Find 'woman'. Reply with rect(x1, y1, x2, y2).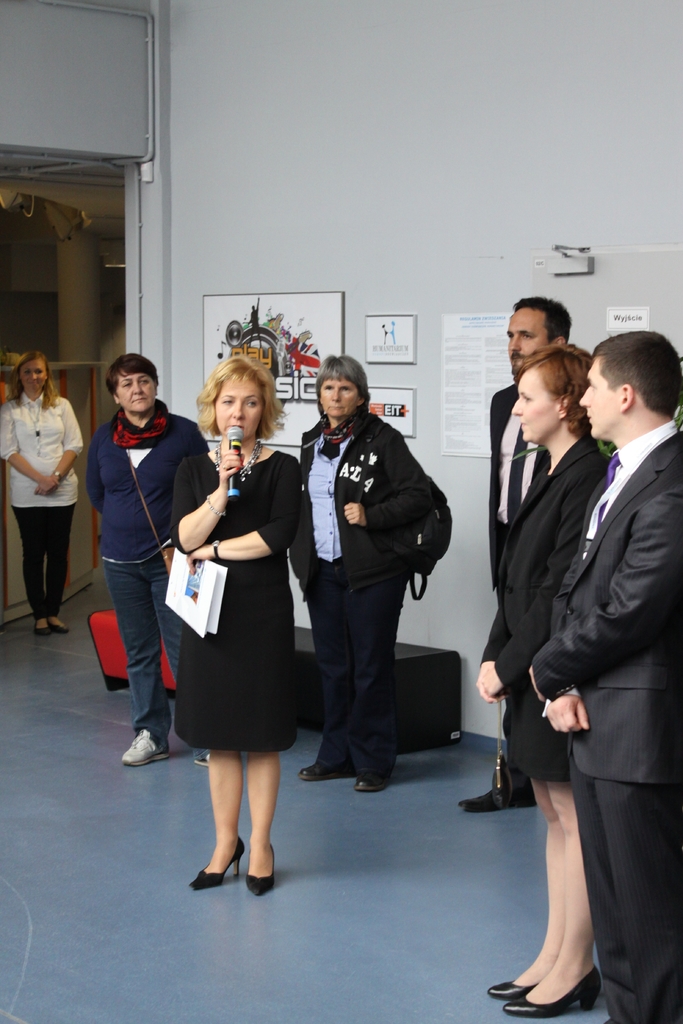
rect(84, 354, 208, 764).
